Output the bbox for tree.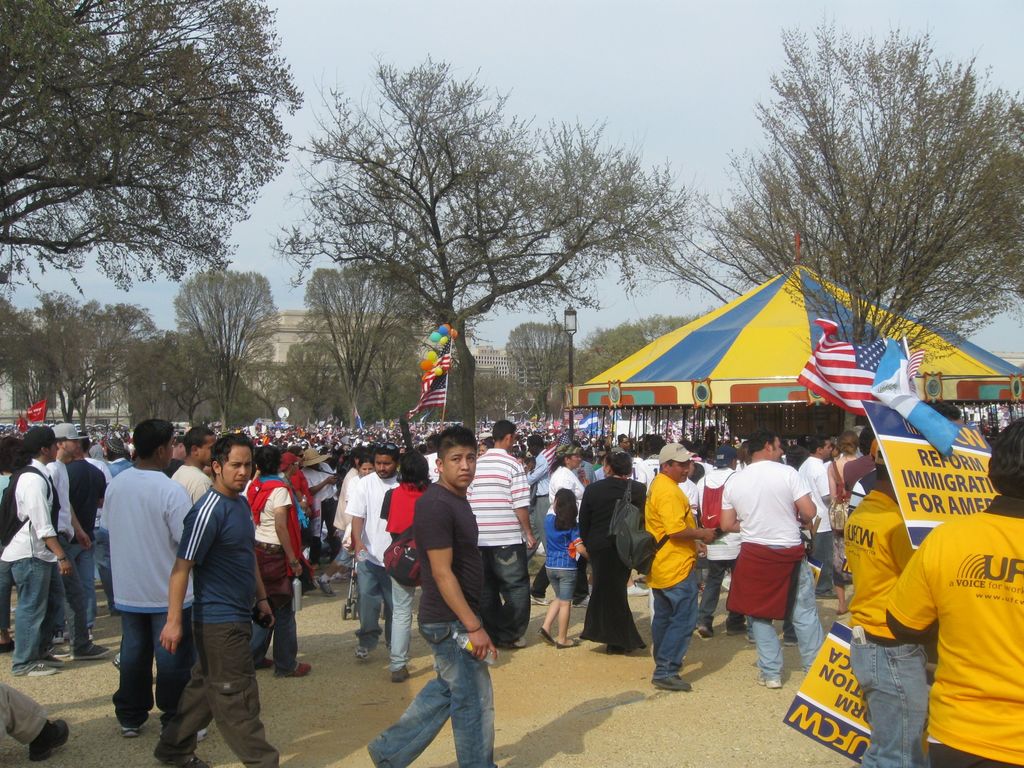
locate(175, 262, 282, 436).
